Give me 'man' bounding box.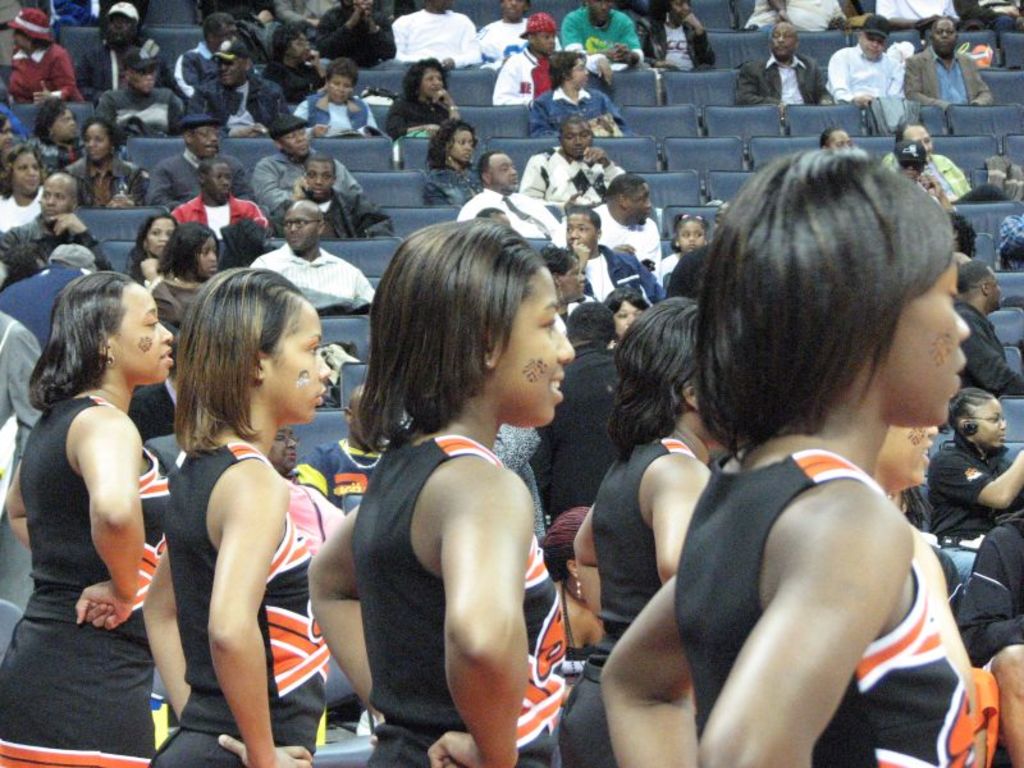
bbox=(269, 154, 394, 243).
